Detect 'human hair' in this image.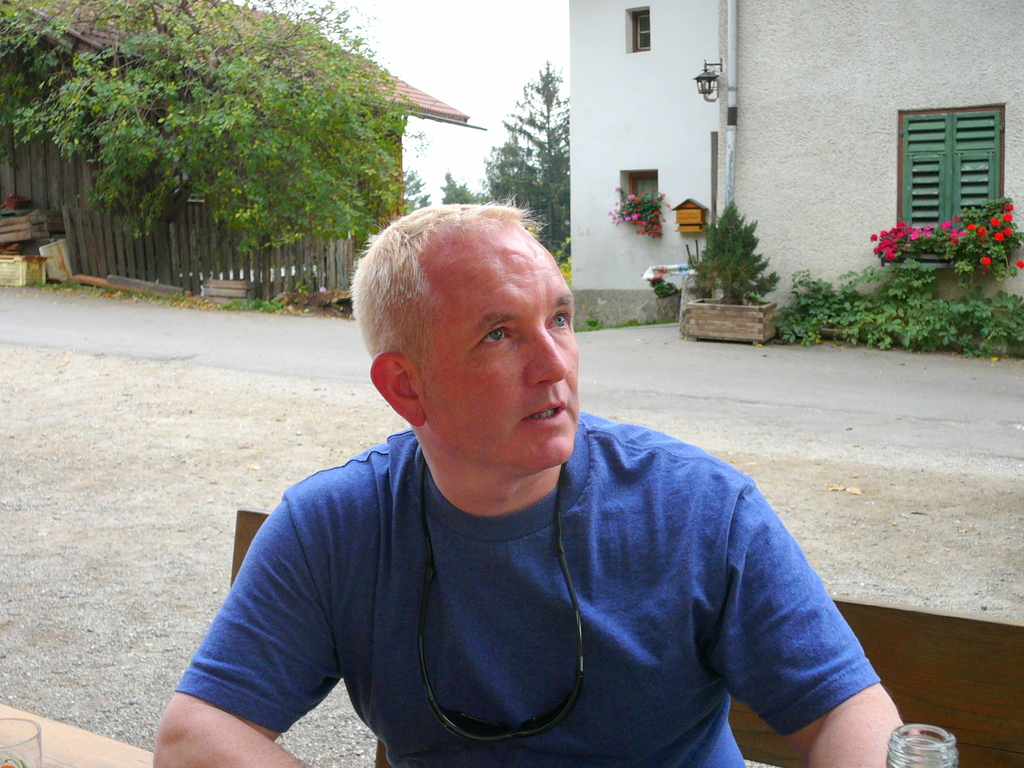
Detection: <region>364, 195, 573, 421</region>.
